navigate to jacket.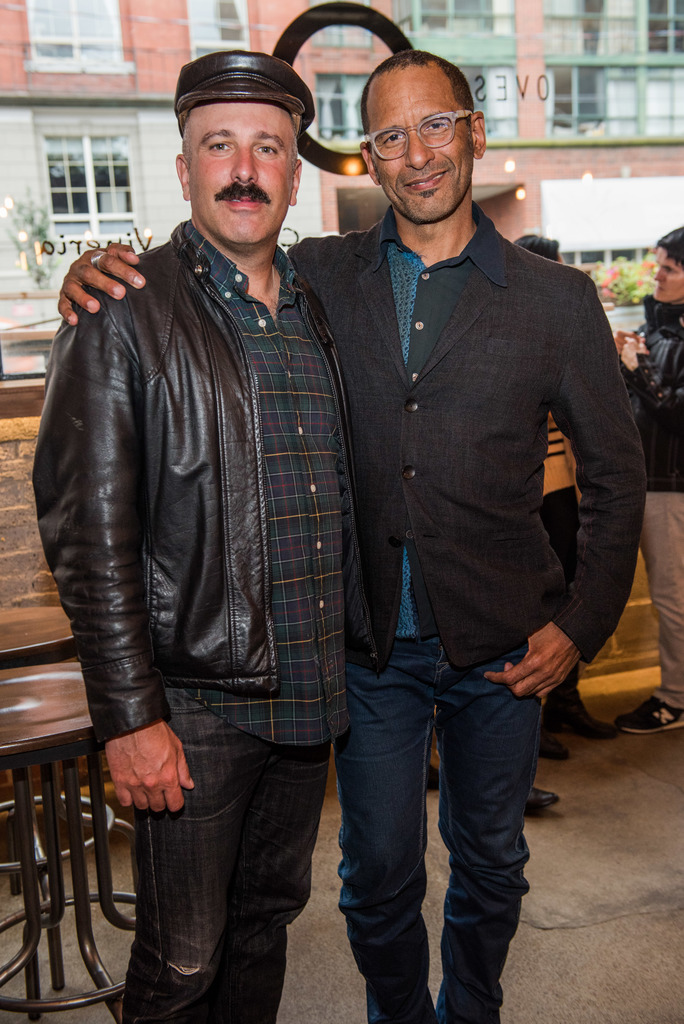
Navigation target: 614, 292, 683, 494.
